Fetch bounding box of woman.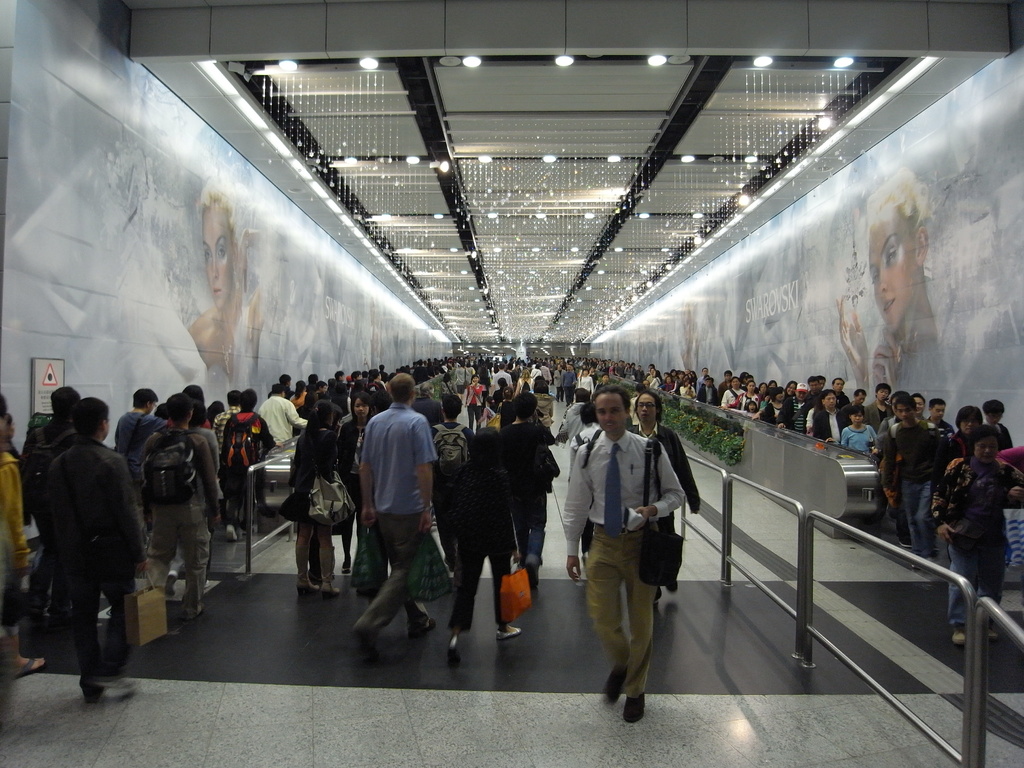
Bbox: rect(939, 426, 1008, 647).
